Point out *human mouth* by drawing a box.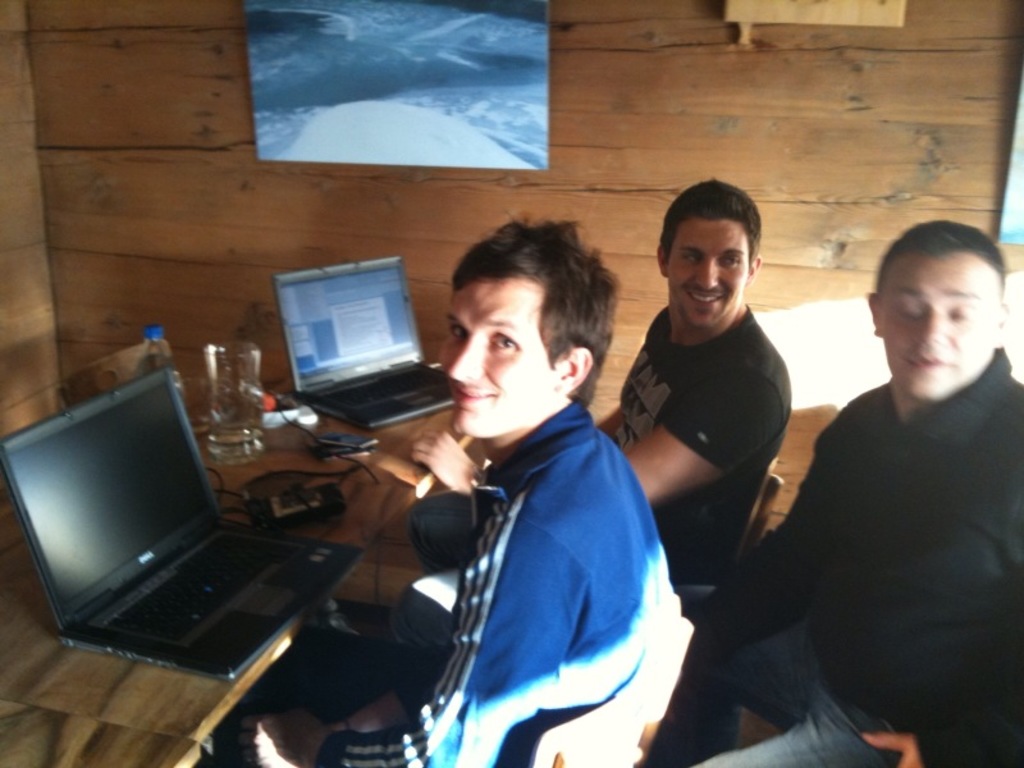
rect(909, 360, 946, 367).
